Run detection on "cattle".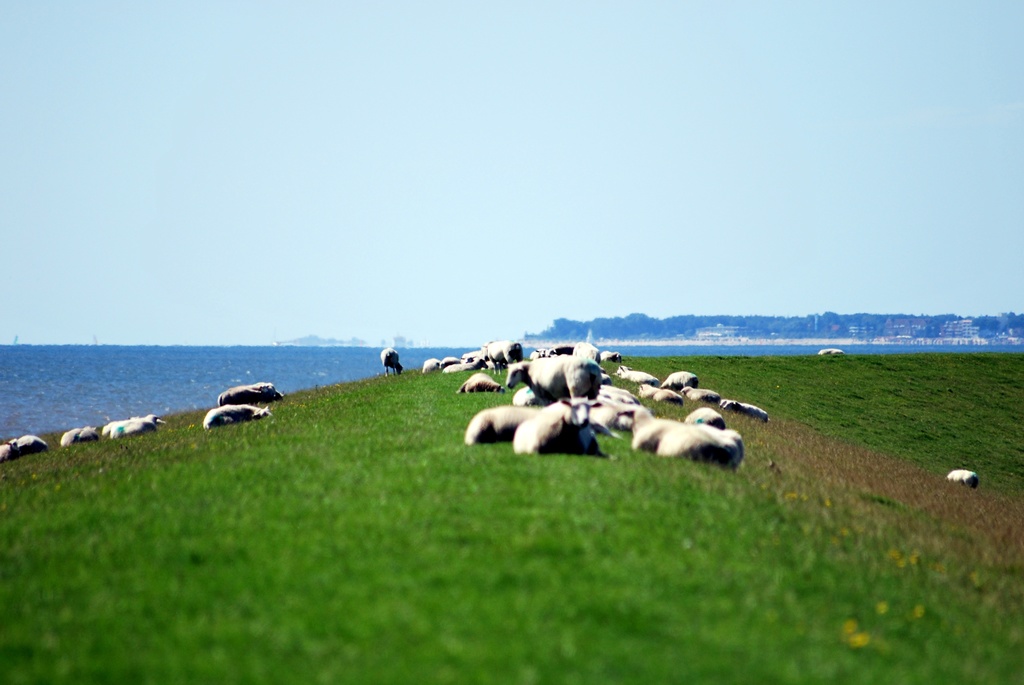
Result: 684 385 720 409.
